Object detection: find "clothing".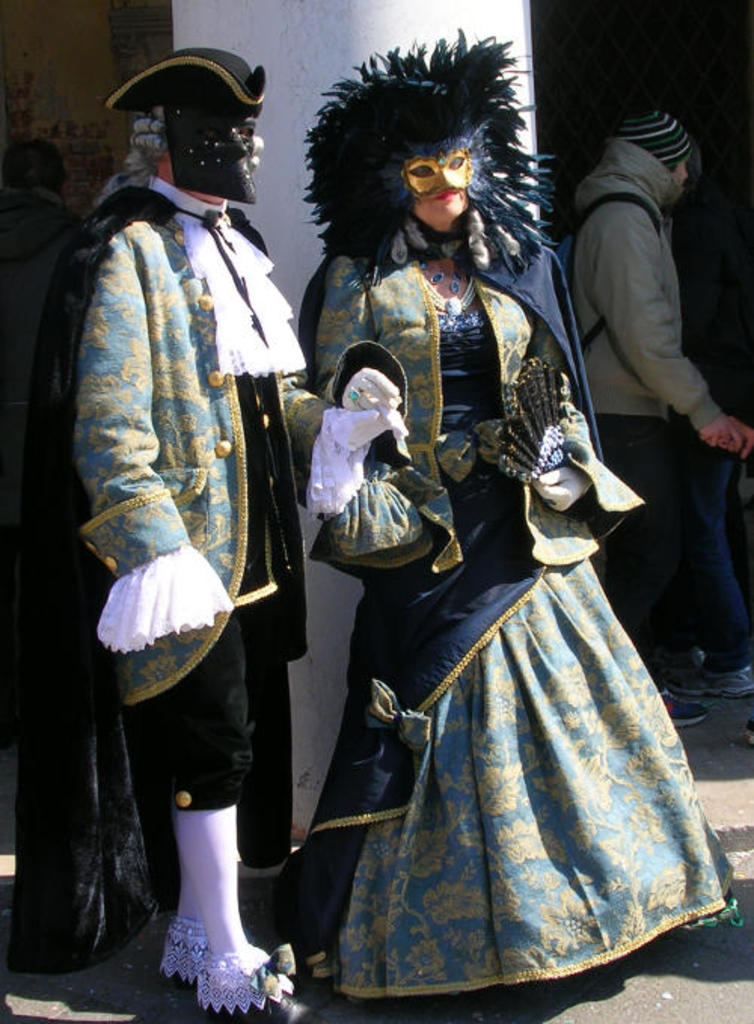
l=297, t=207, r=734, b=1010.
